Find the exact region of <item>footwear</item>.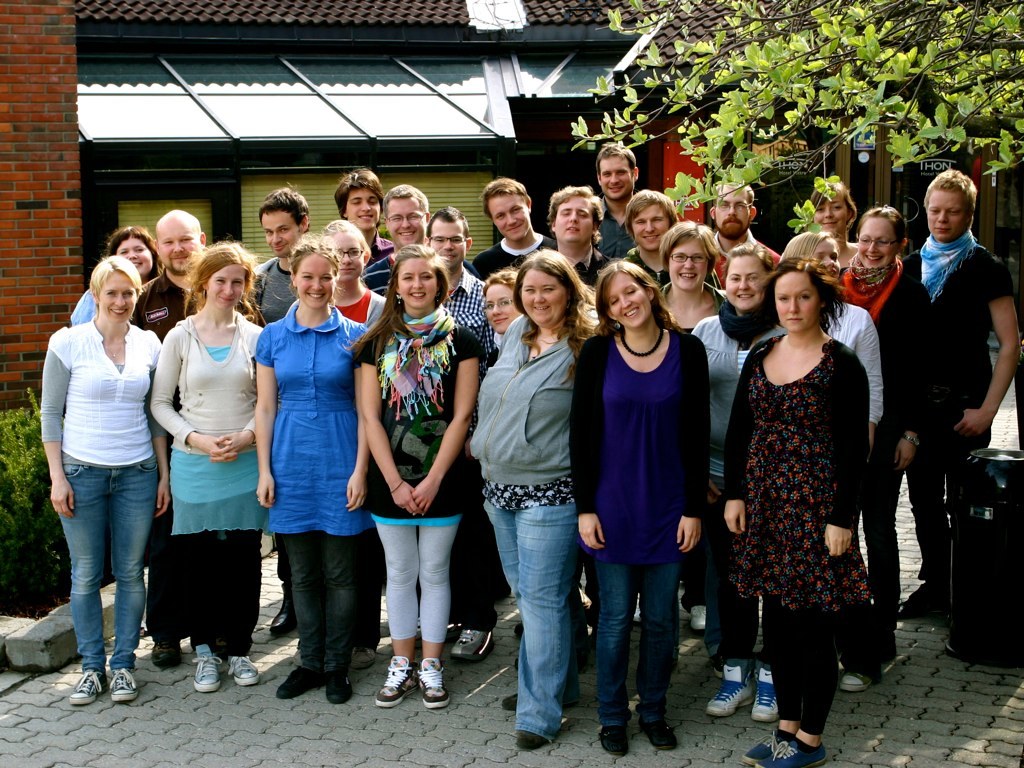
Exact region: left=329, top=672, right=356, bottom=707.
